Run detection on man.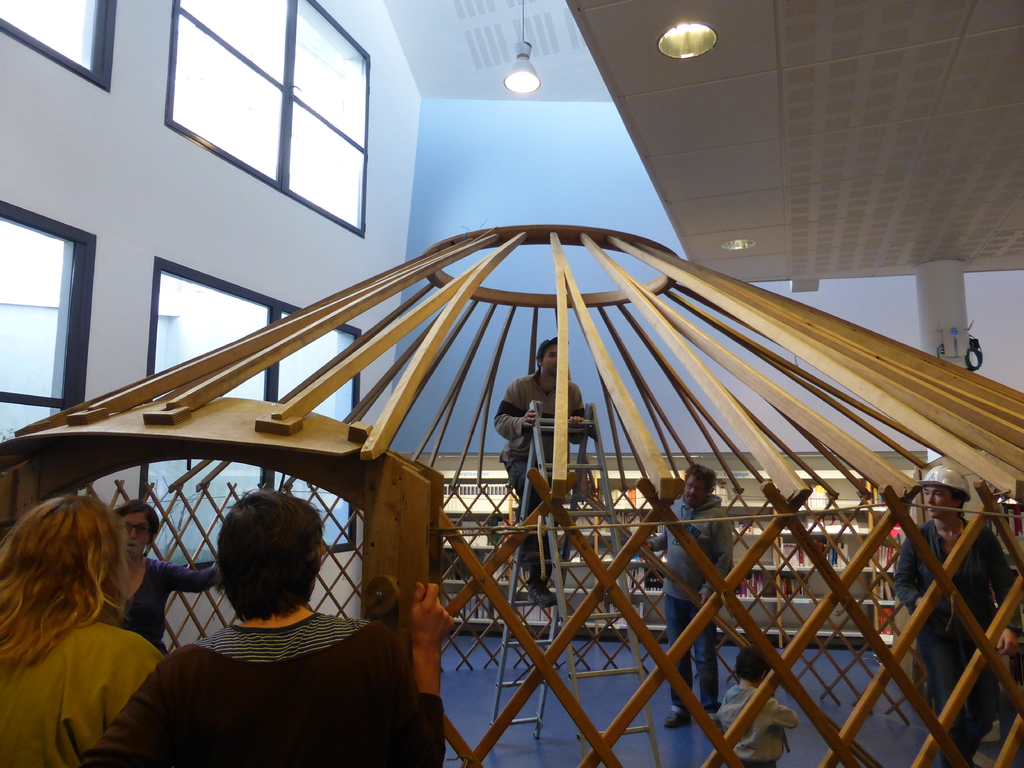
Result: [493, 339, 585, 606].
